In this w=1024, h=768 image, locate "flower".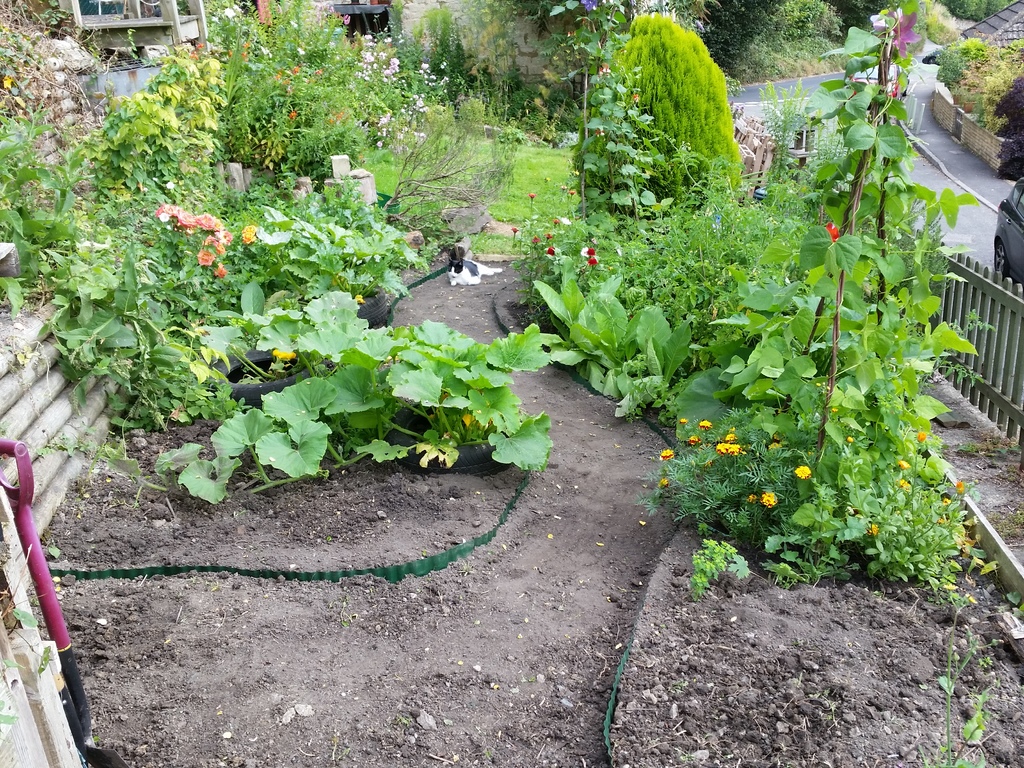
Bounding box: detection(749, 492, 762, 504).
